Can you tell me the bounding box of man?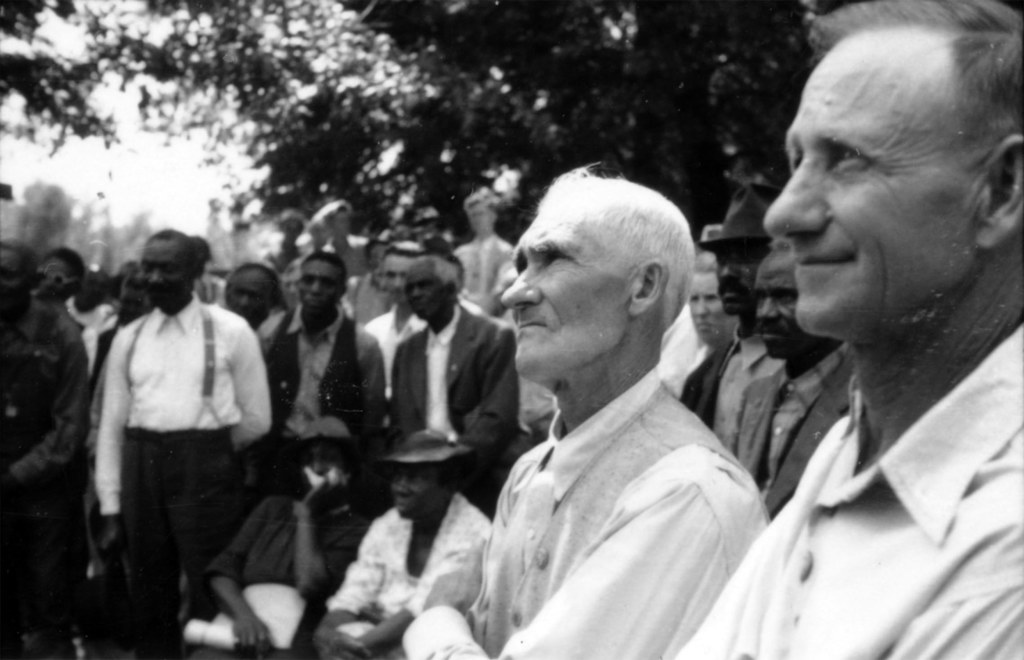
(left=221, top=261, right=279, bottom=328).
